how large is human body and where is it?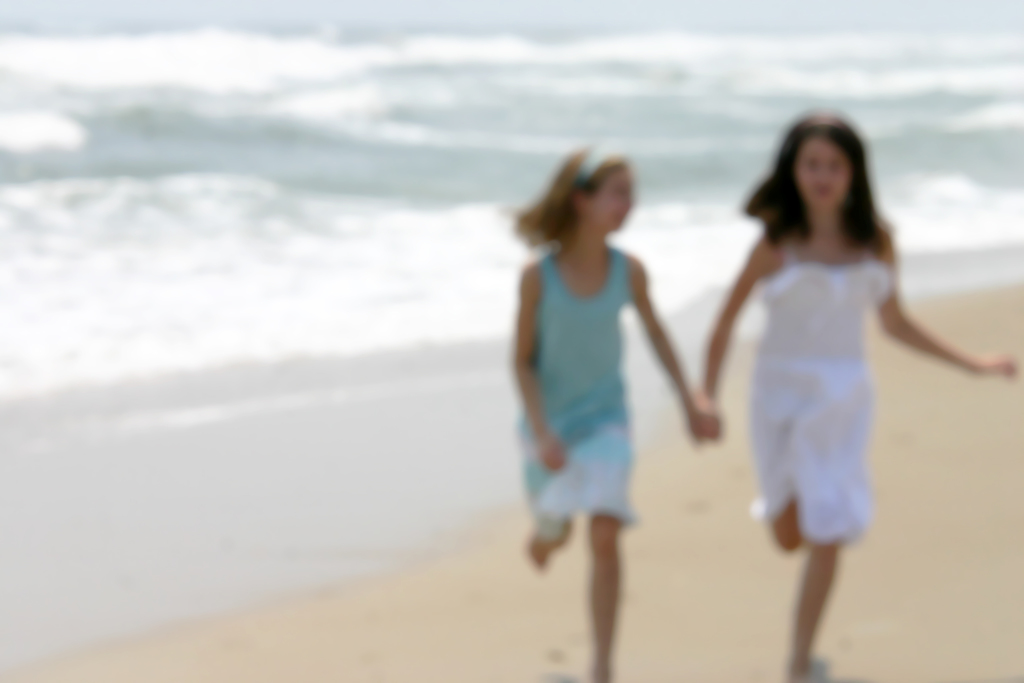
Bounding box: select_region(508, 151, 689, 682).
